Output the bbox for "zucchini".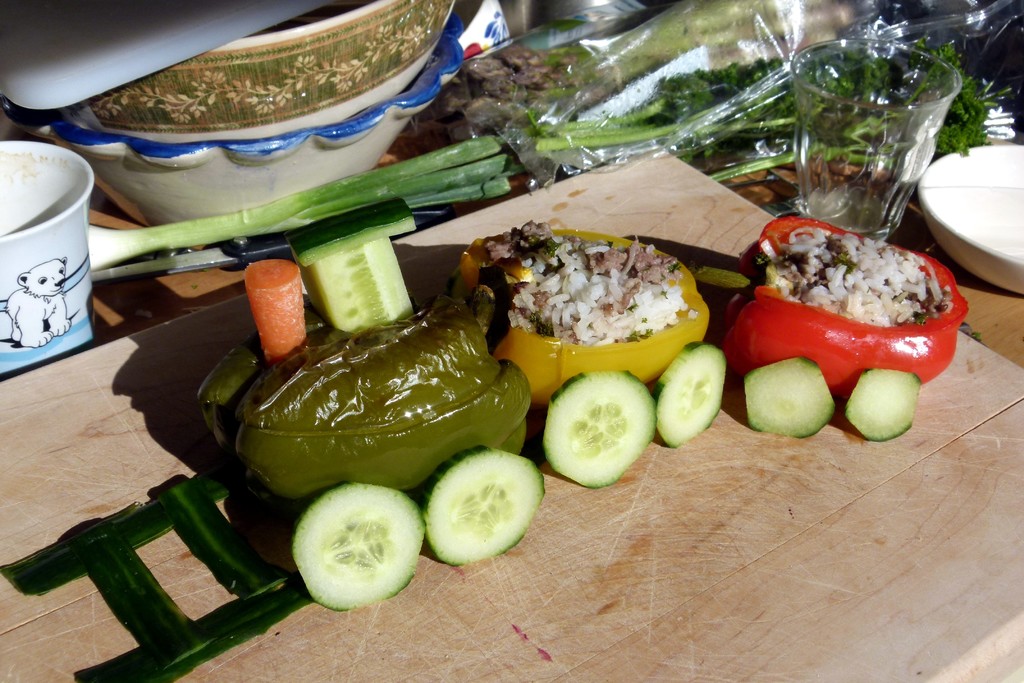
bbox(745, 352, 838, 436).
